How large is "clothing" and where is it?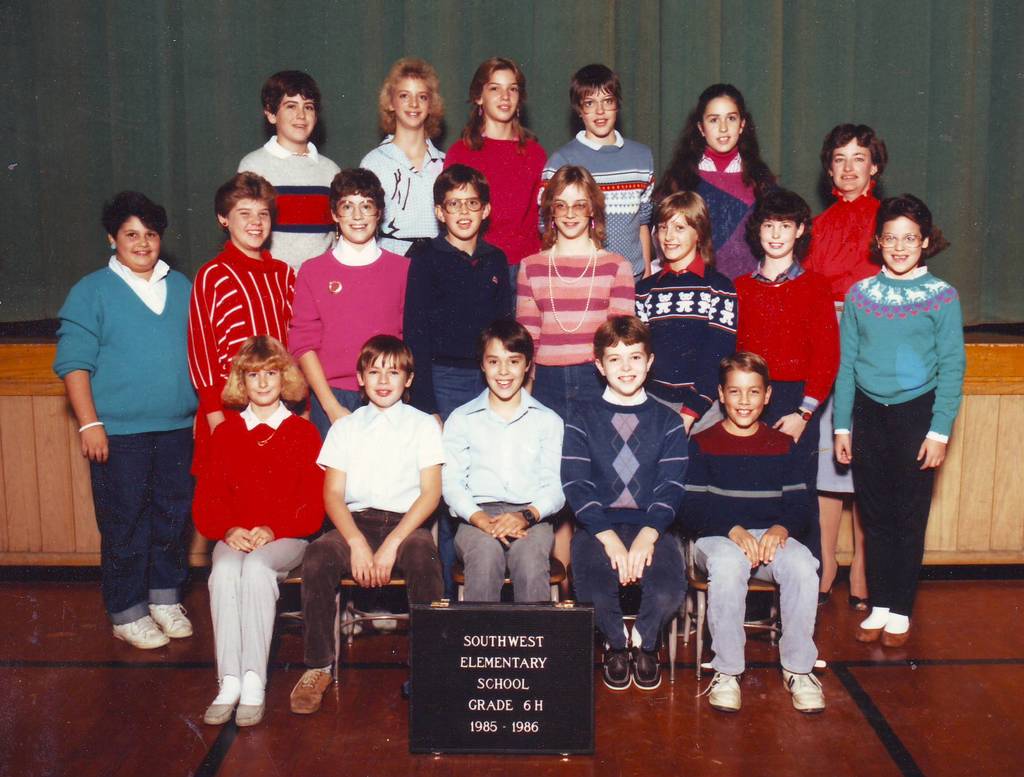
Bounding box: region(182, 240, 313, 477).
